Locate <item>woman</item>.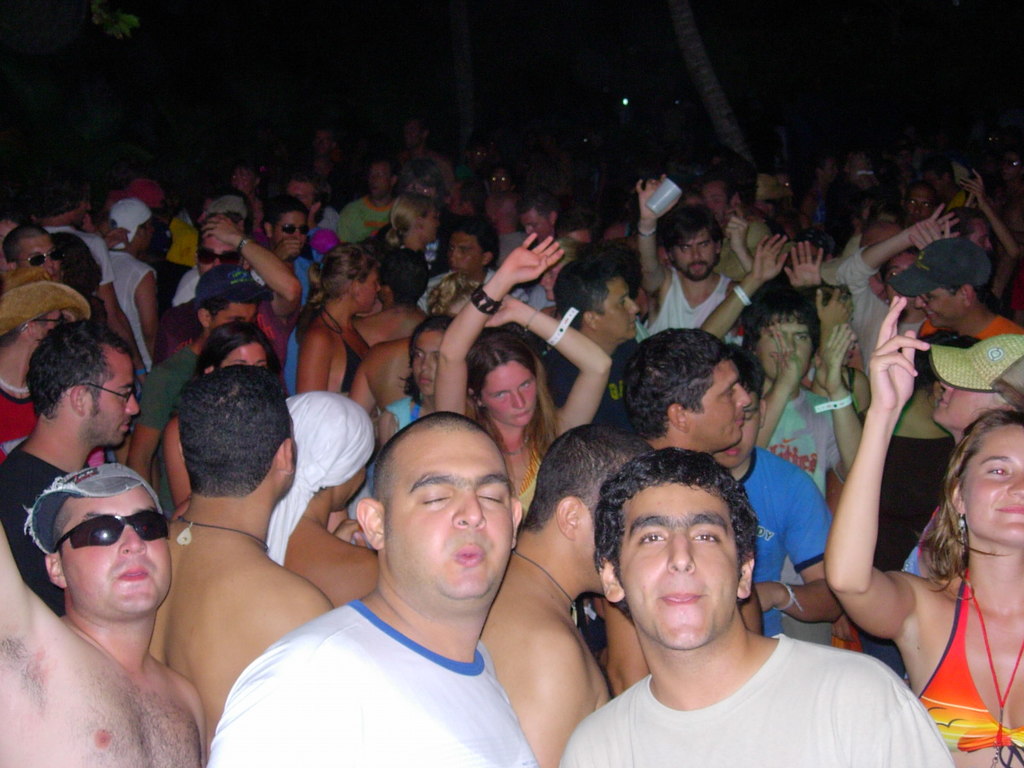
Bounding box: [163,319,283,516].
